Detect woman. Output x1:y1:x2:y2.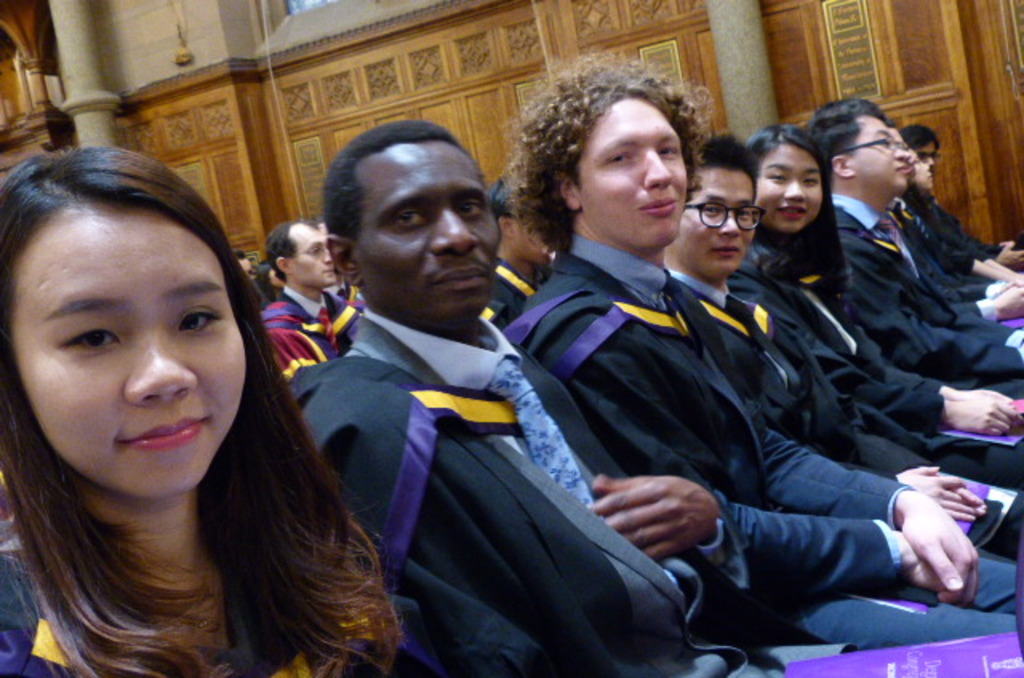
738:117:1022:523.
